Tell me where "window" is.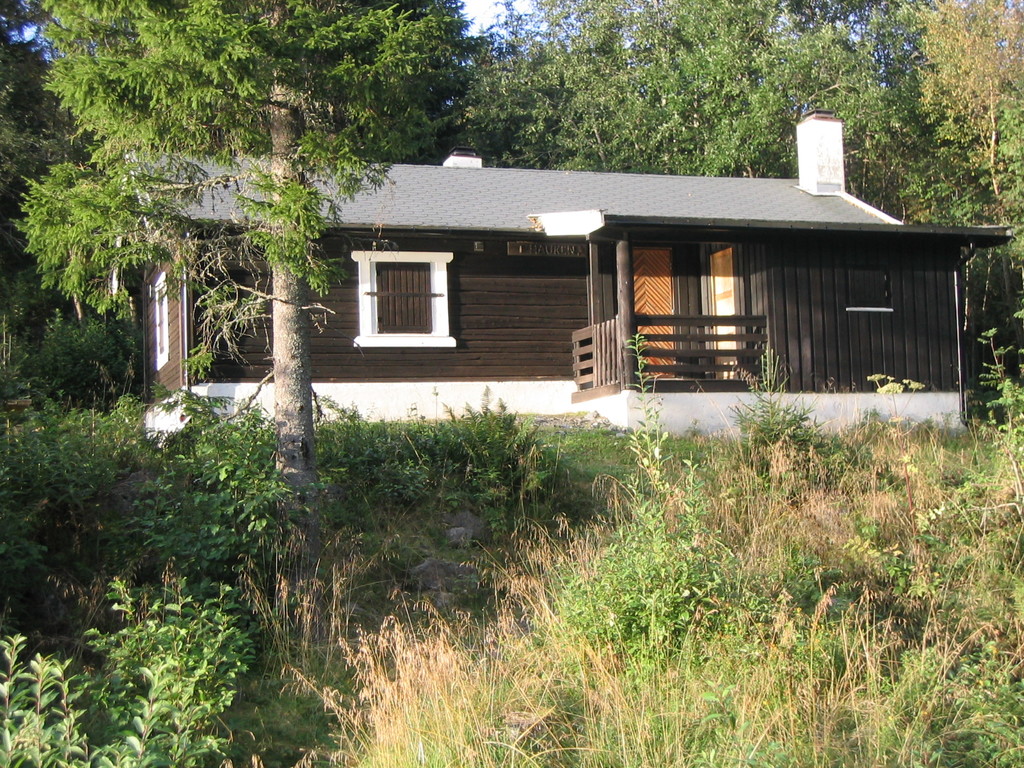
"window" is at (left=357, top=229, right=458, bottom=349).
